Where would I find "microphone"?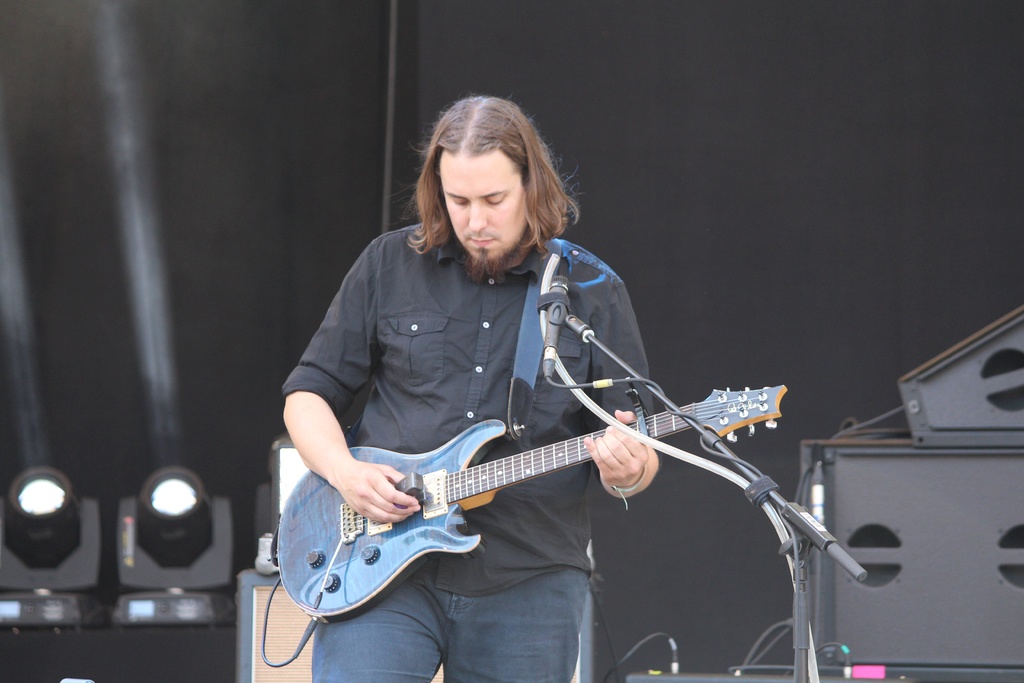
At [541, 274, 571, 377].
